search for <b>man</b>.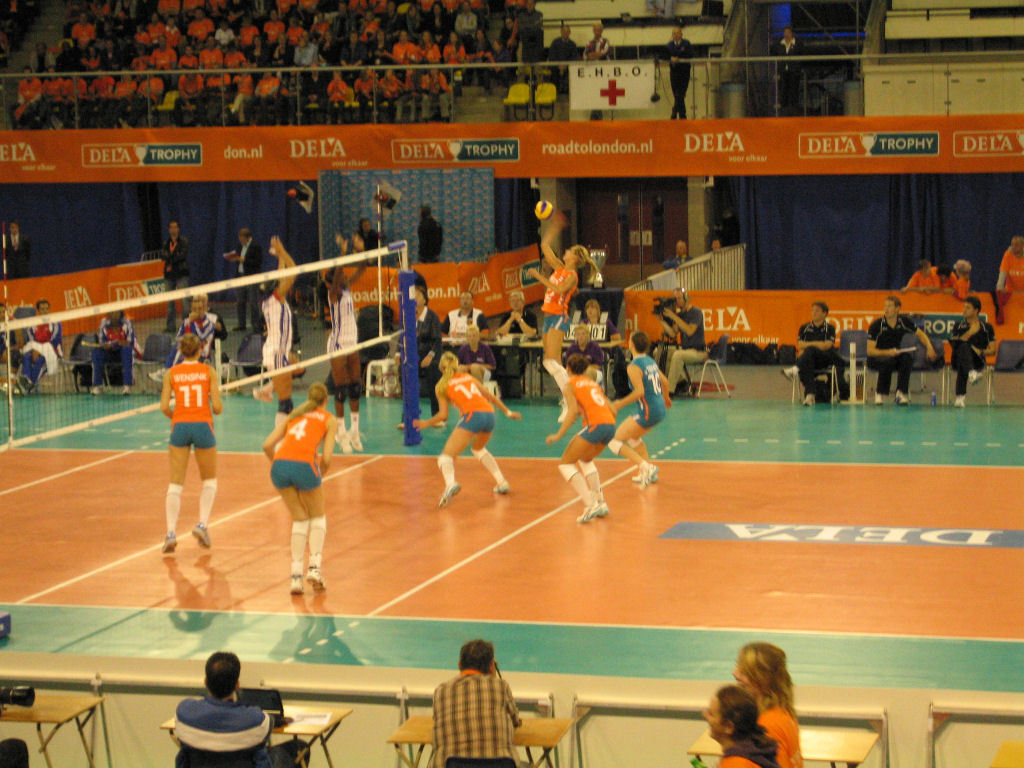
Found at bbox(774, 300, 836, 402).
